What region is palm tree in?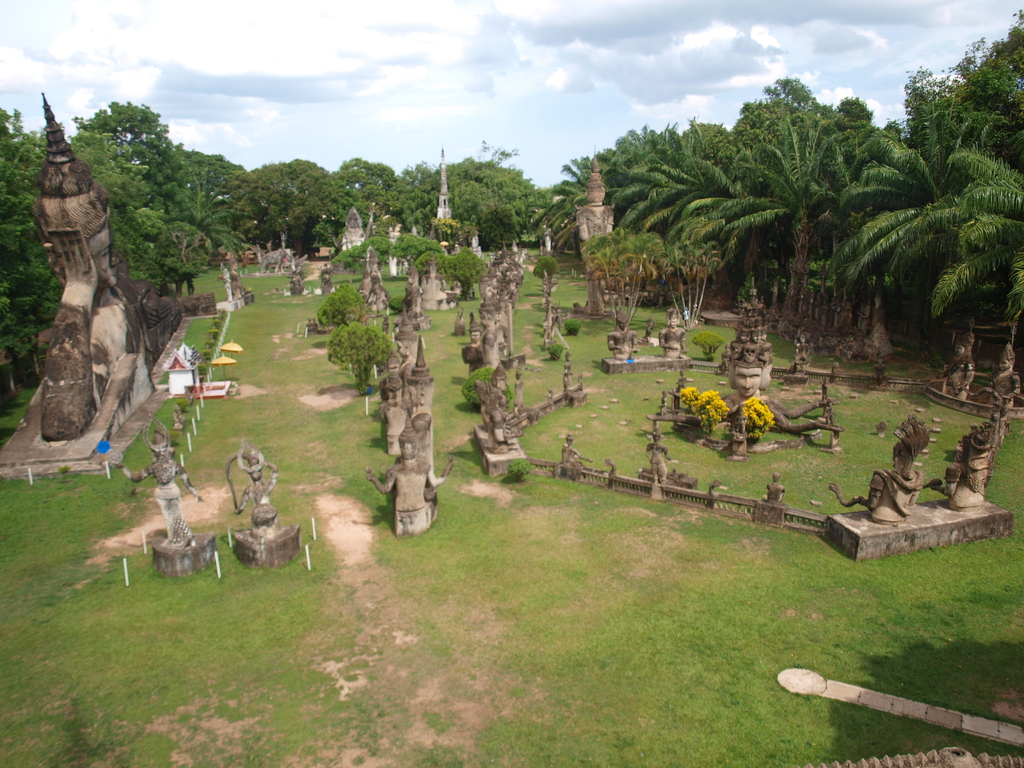
detection(611, 134, 691, 285).
